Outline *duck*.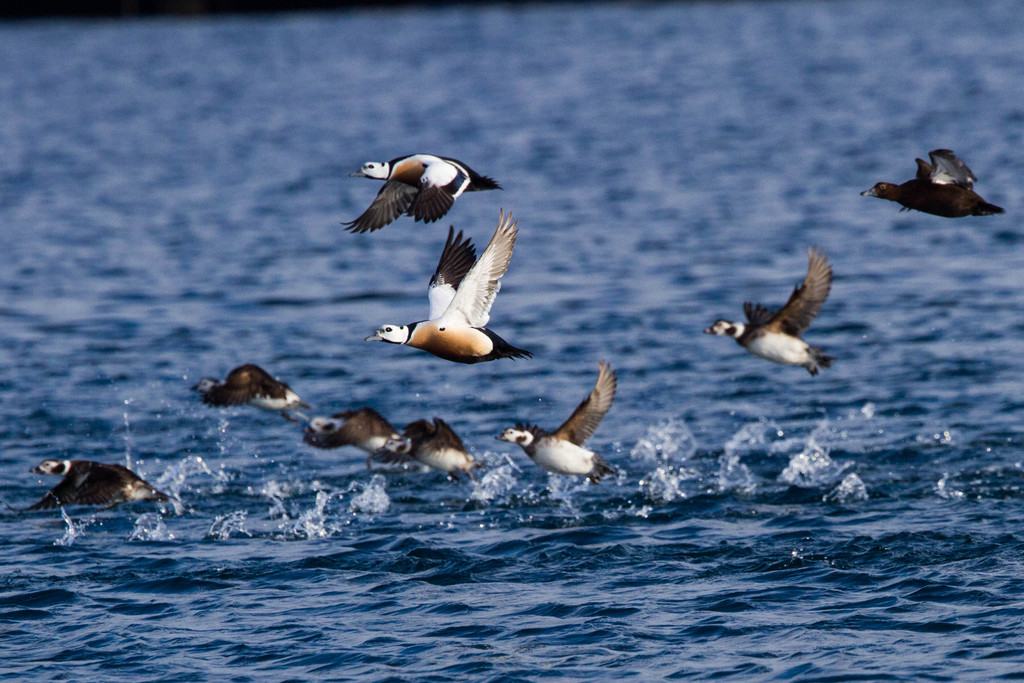
Outline: [698, 242, 831, 375].
